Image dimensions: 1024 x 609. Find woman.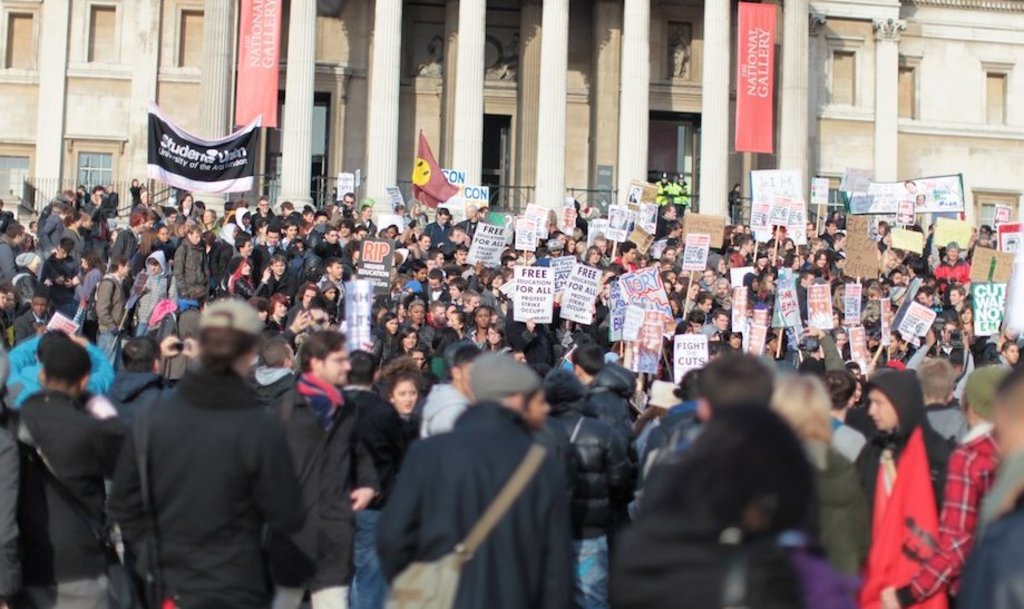
left=721, top=326, right=745, bottom=353.
